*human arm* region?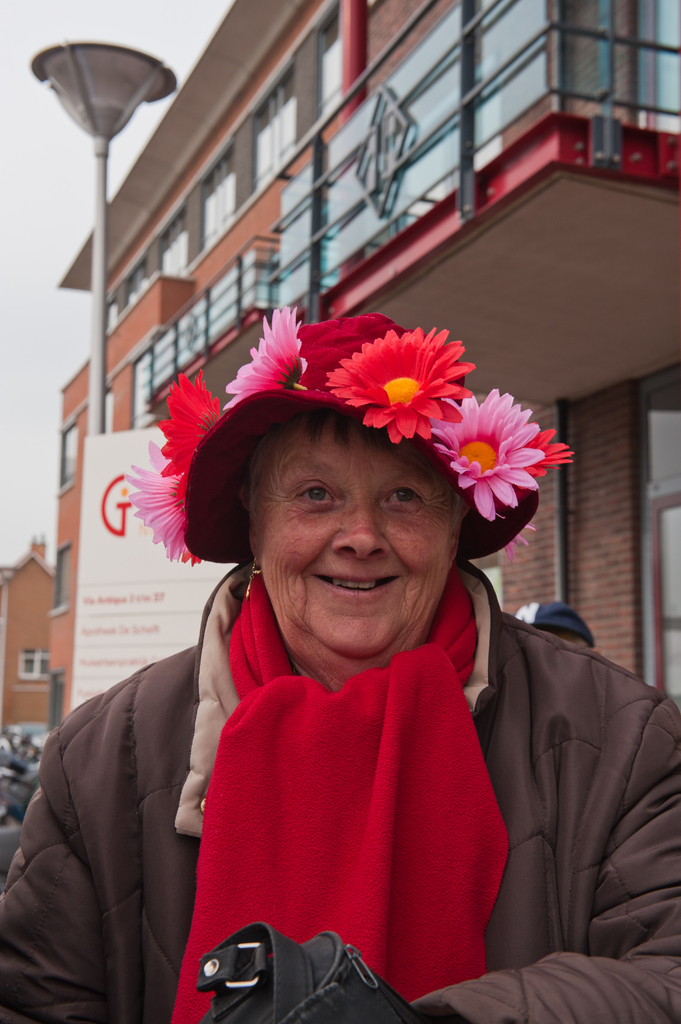
x1=399 y1=699 x2=680 y2=1023
